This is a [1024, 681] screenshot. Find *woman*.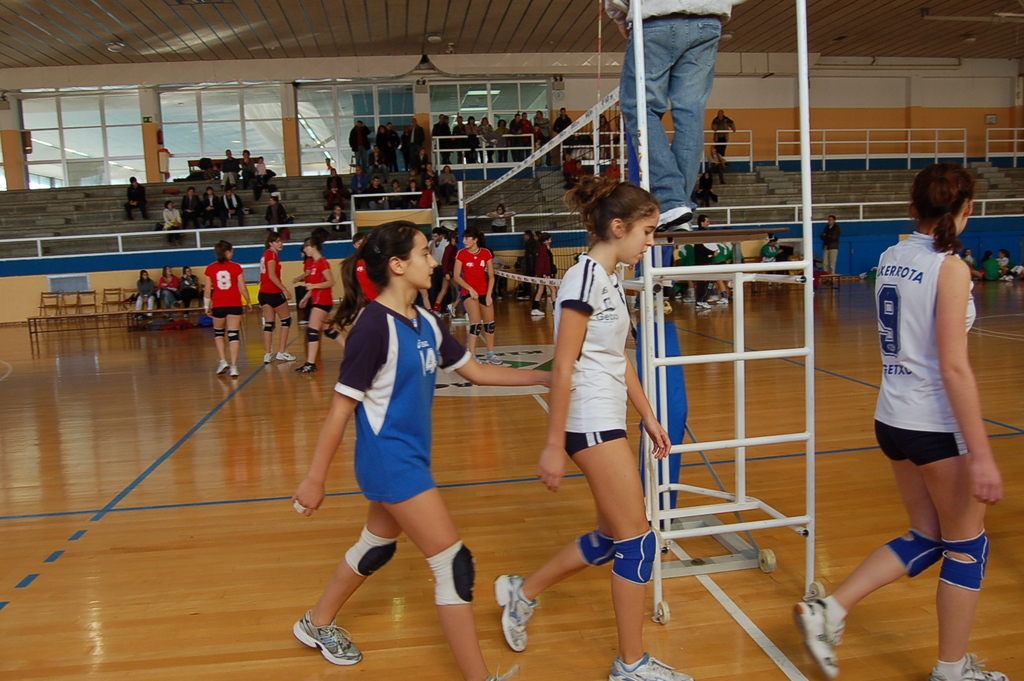
Bounding box: [left=131, top=264, right=158, bottom=313].
